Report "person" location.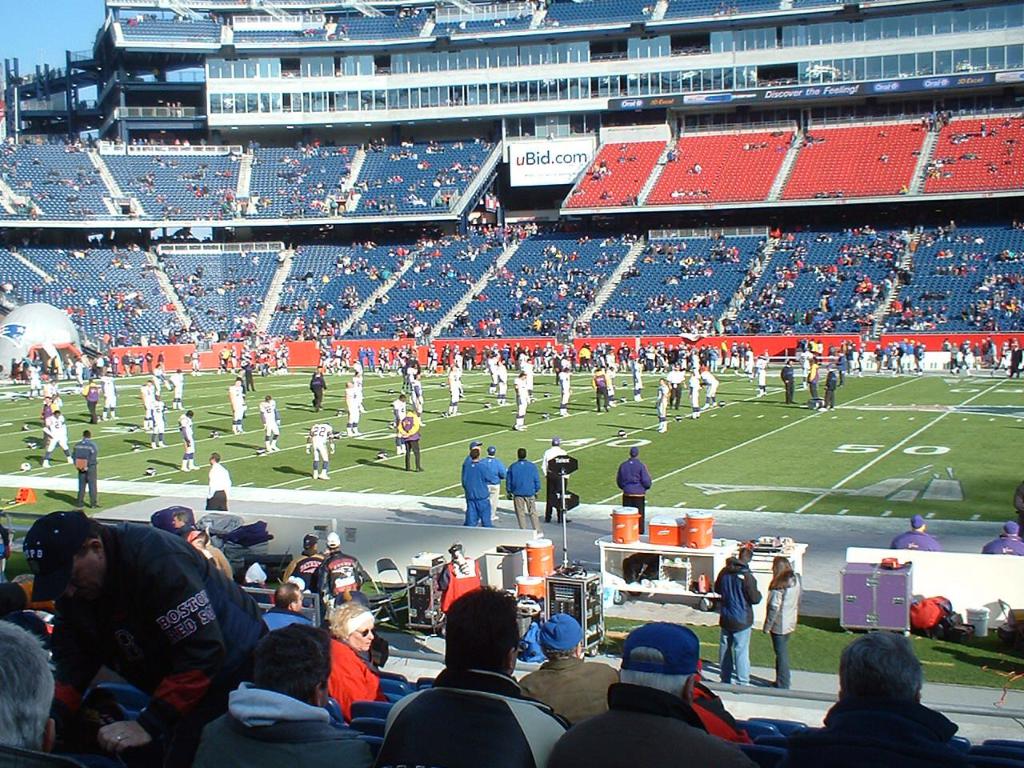
Report: {"left": 368, "top": 586, "right": 572, "bottom": 767}.
